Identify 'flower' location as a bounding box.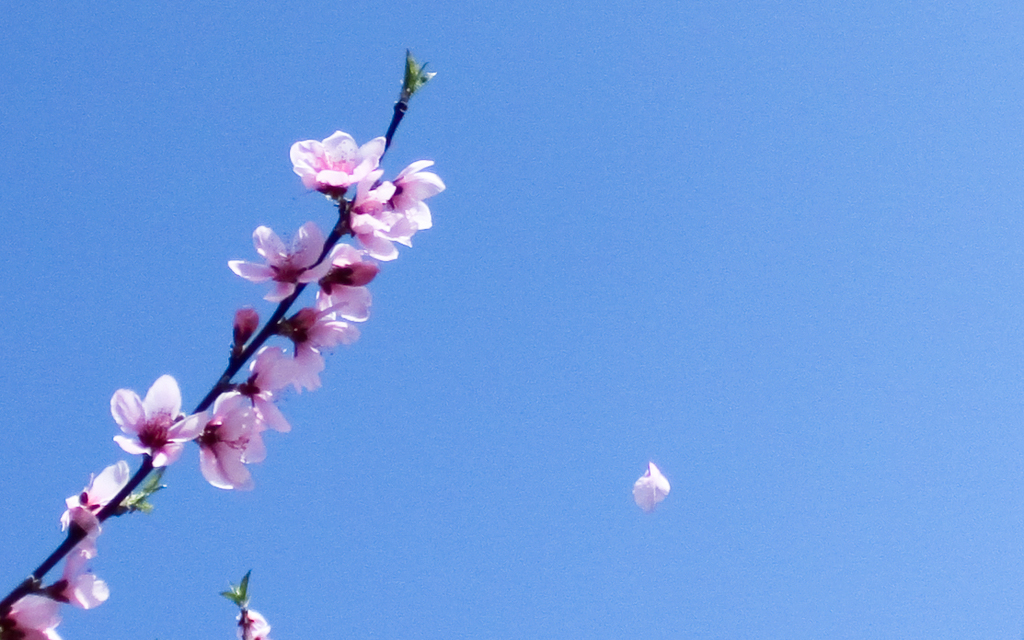
crop(7, 596, 67, 635).
